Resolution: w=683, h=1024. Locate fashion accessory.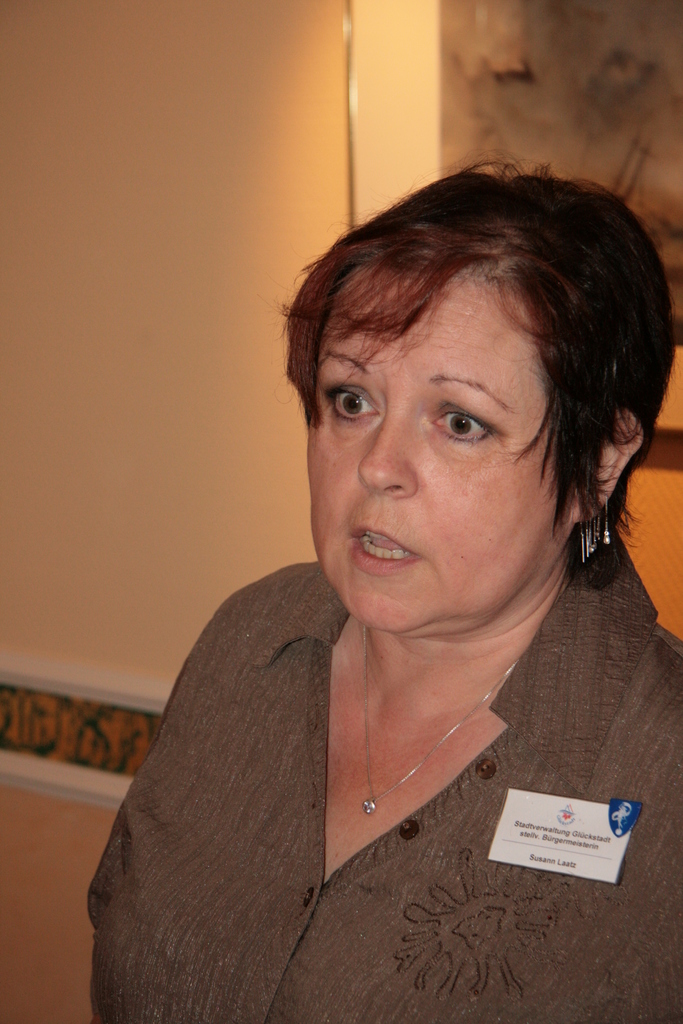
<bbox>359, 625, 522, 814</bbox>.
